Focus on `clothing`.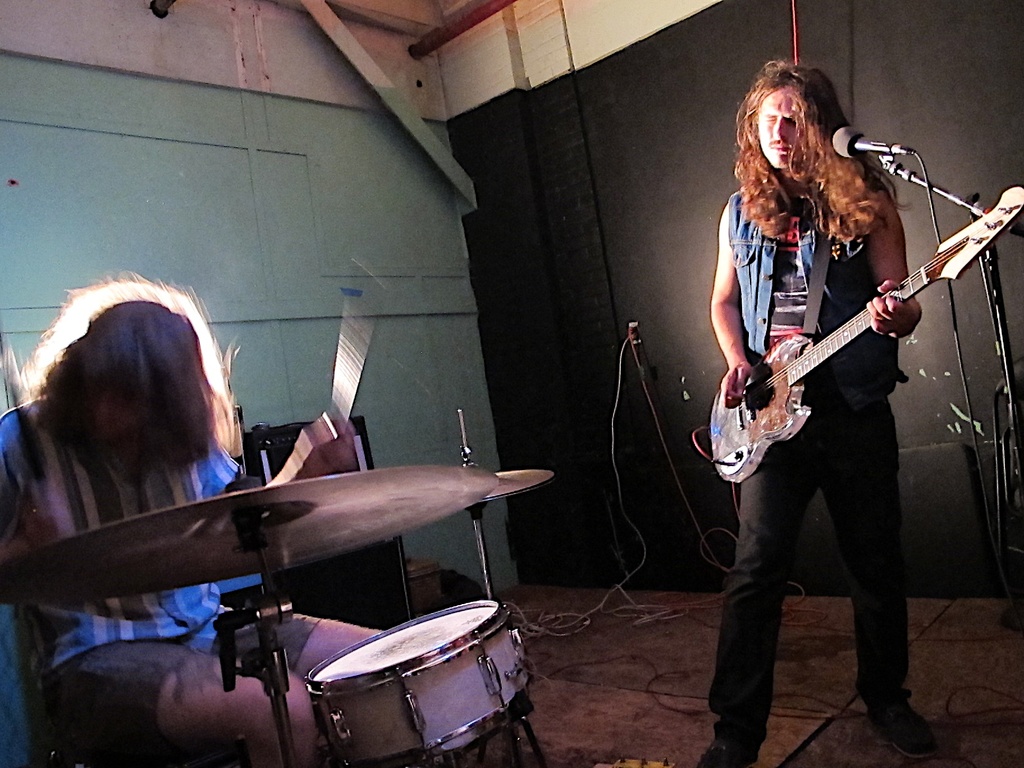
Focused at [703, 189, 911, 740].
